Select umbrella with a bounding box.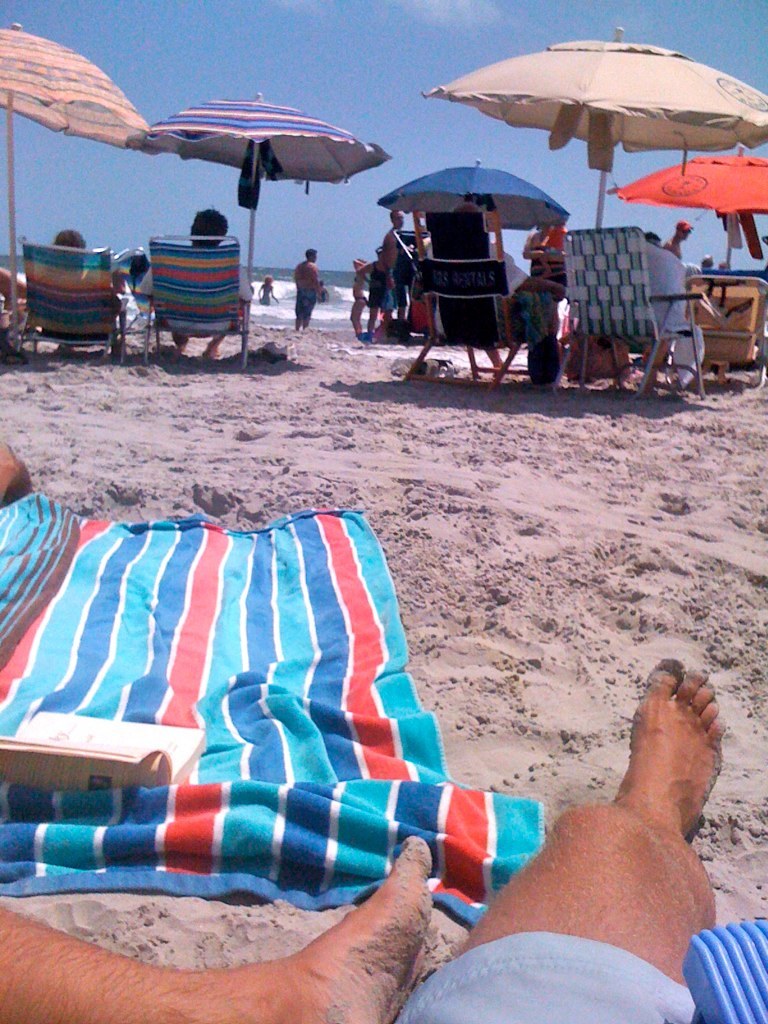
(left=133, top=89, right=387, bottom=355).
